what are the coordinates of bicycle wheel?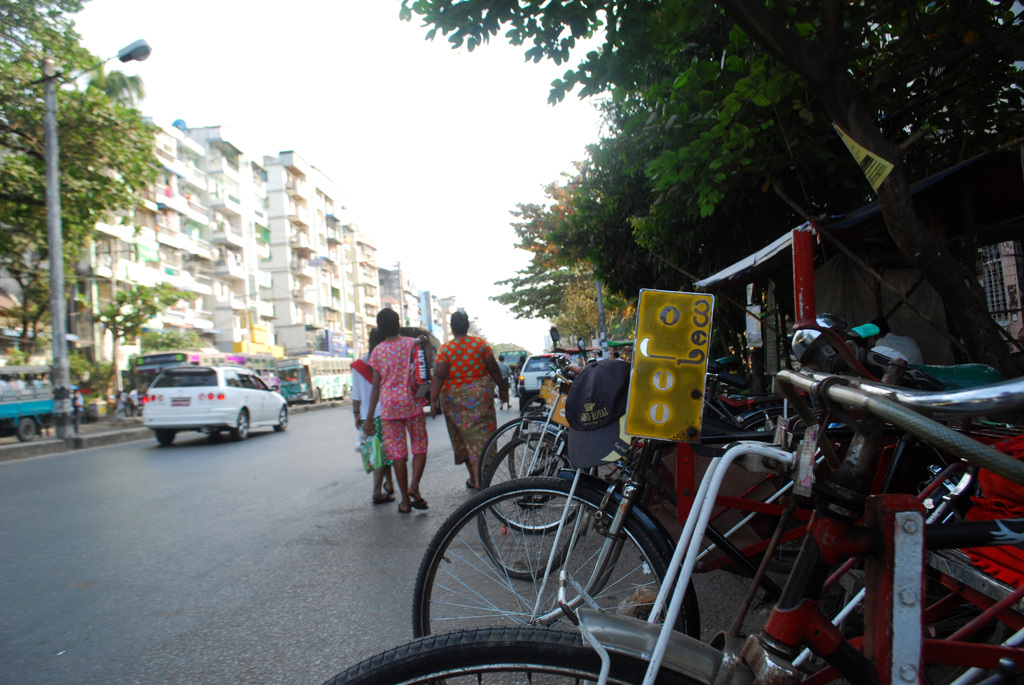
<bbox>412, 473, 695, 684</bbox>.
